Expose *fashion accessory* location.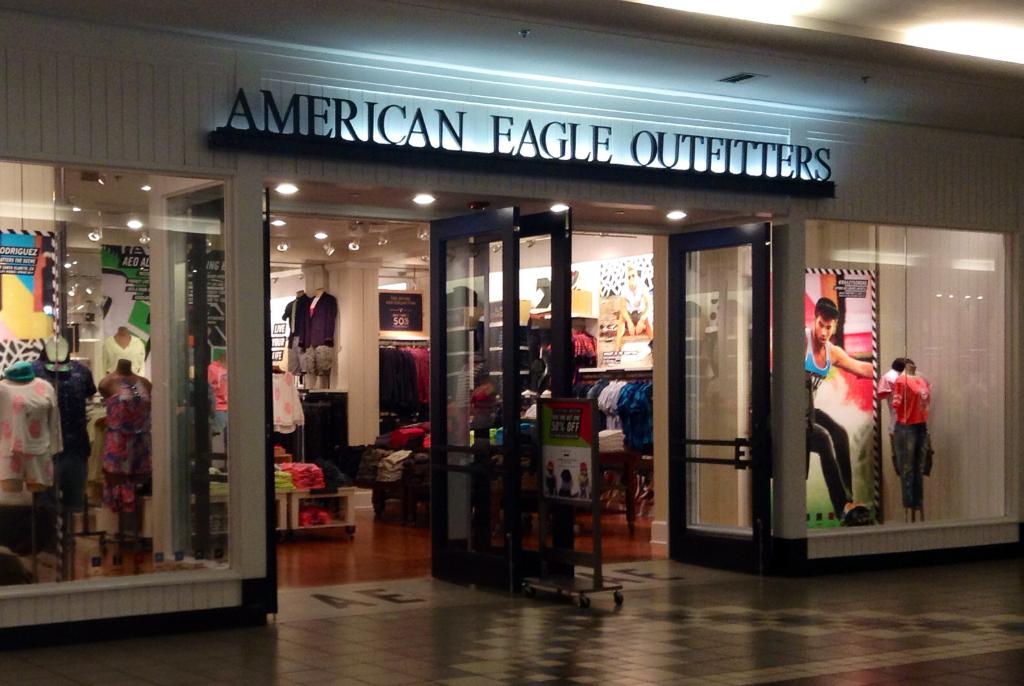
Exposed at <bbox>840, 498, 871, 520</bbox>.
